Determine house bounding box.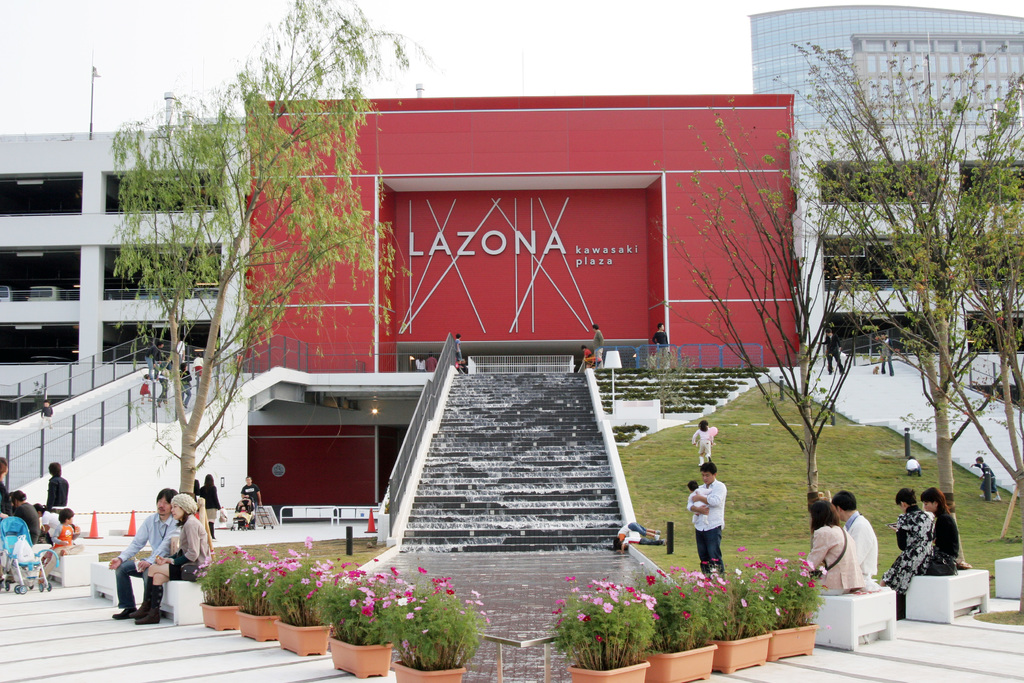
Determined: (0,119,246,411).
